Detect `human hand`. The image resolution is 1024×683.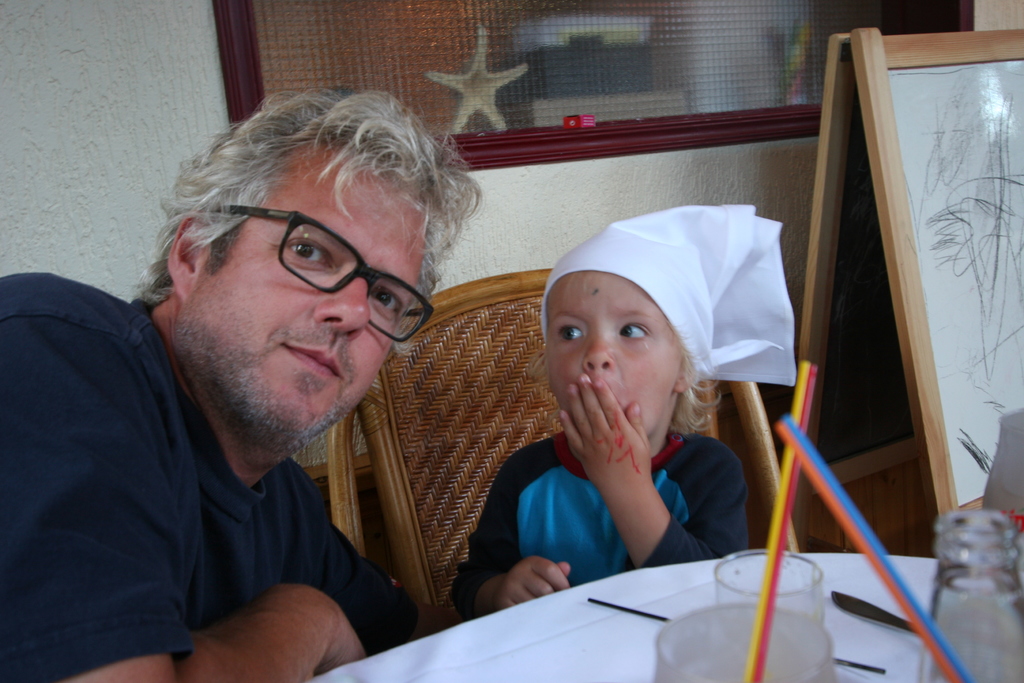
x1=471 y1=551 x2=589 y2=613.
